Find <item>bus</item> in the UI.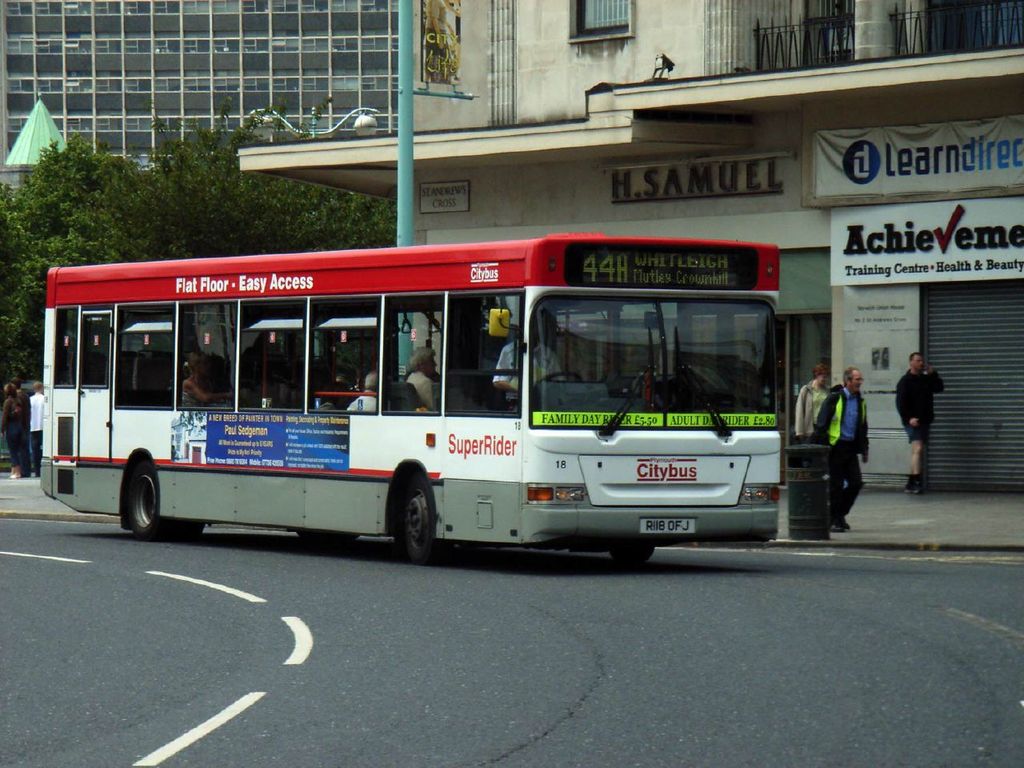
UI element at crop(39, 237, 782, 570).
